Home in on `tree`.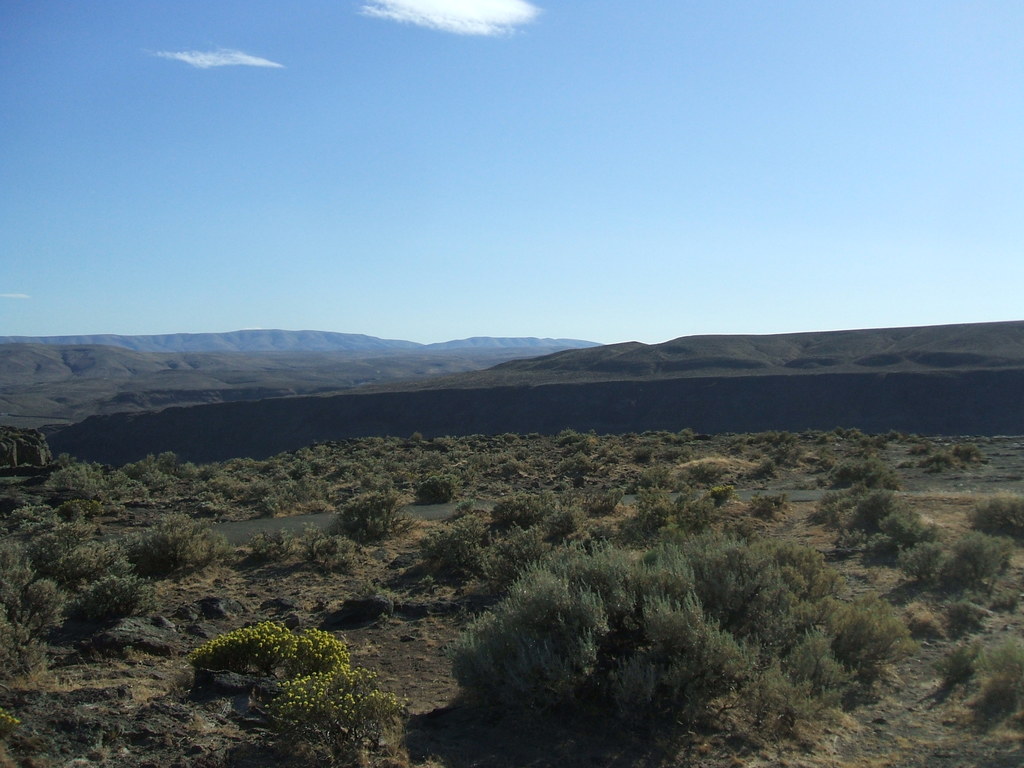
Homed in at 188,621,401,750.
